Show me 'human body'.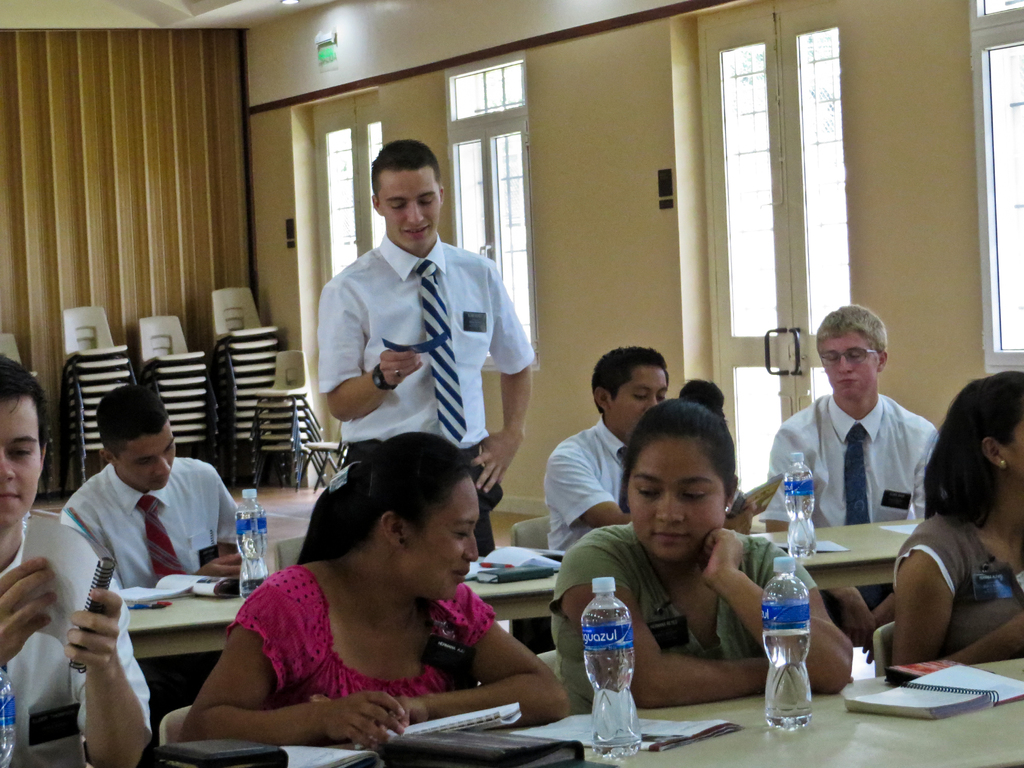
'human body' is here: 205/473/569/756.
